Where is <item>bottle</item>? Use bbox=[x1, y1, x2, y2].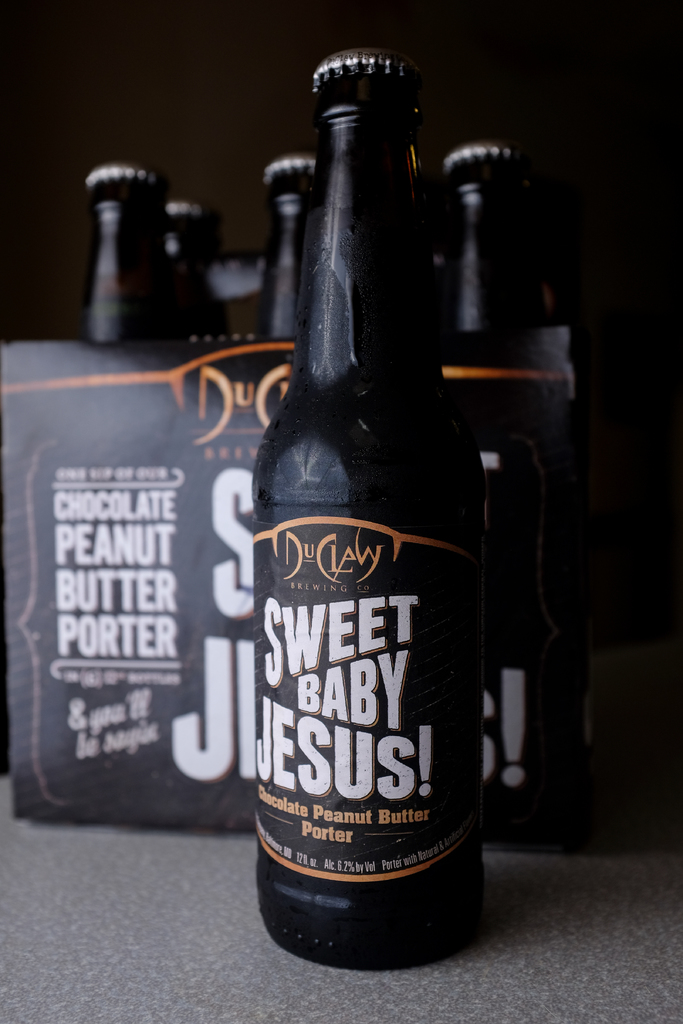
bbox=[77, 161, 193, 349].
